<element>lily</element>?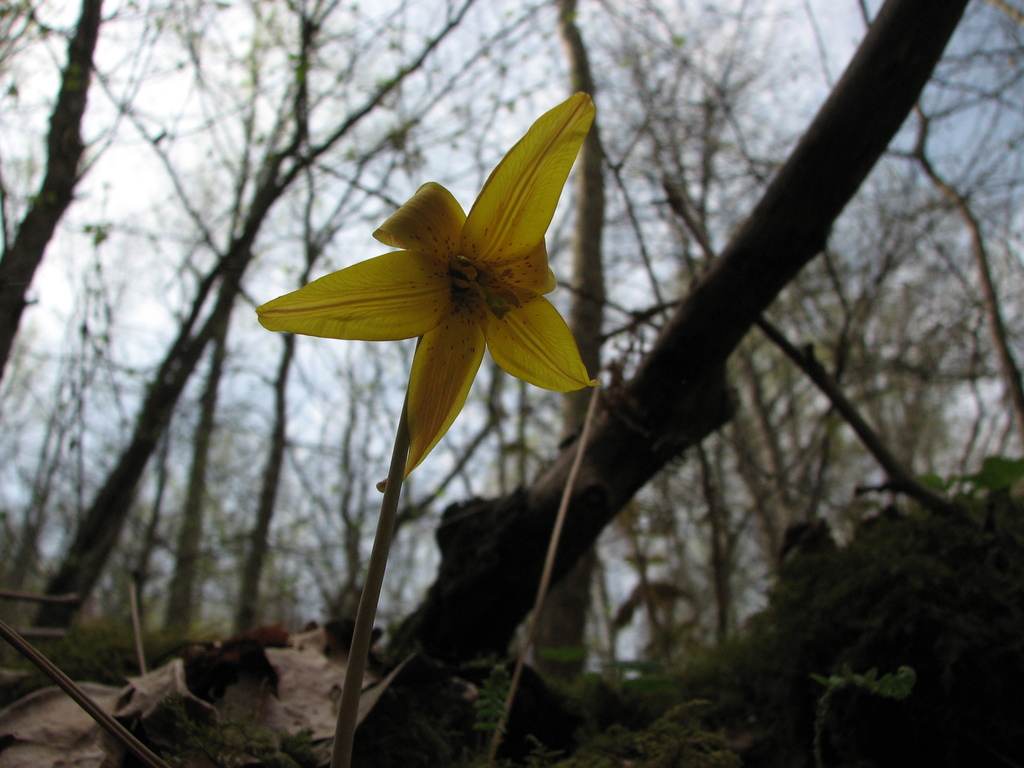
(x1=254, y1=92, x2=605, y2=488)
